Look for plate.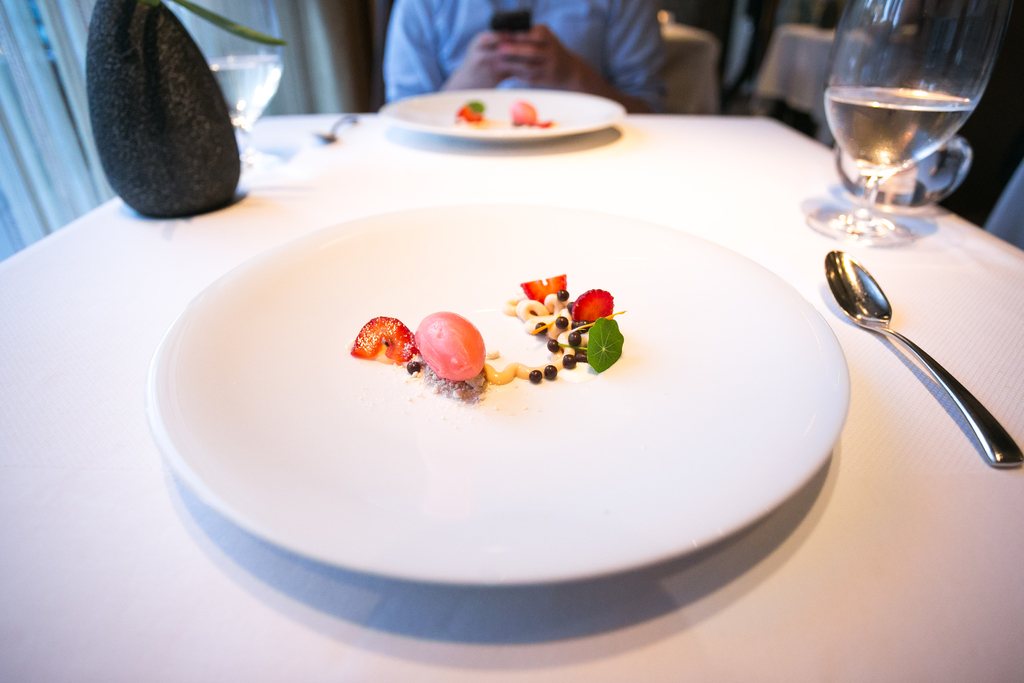
Found: BBox(145, 197, 849, 591).
